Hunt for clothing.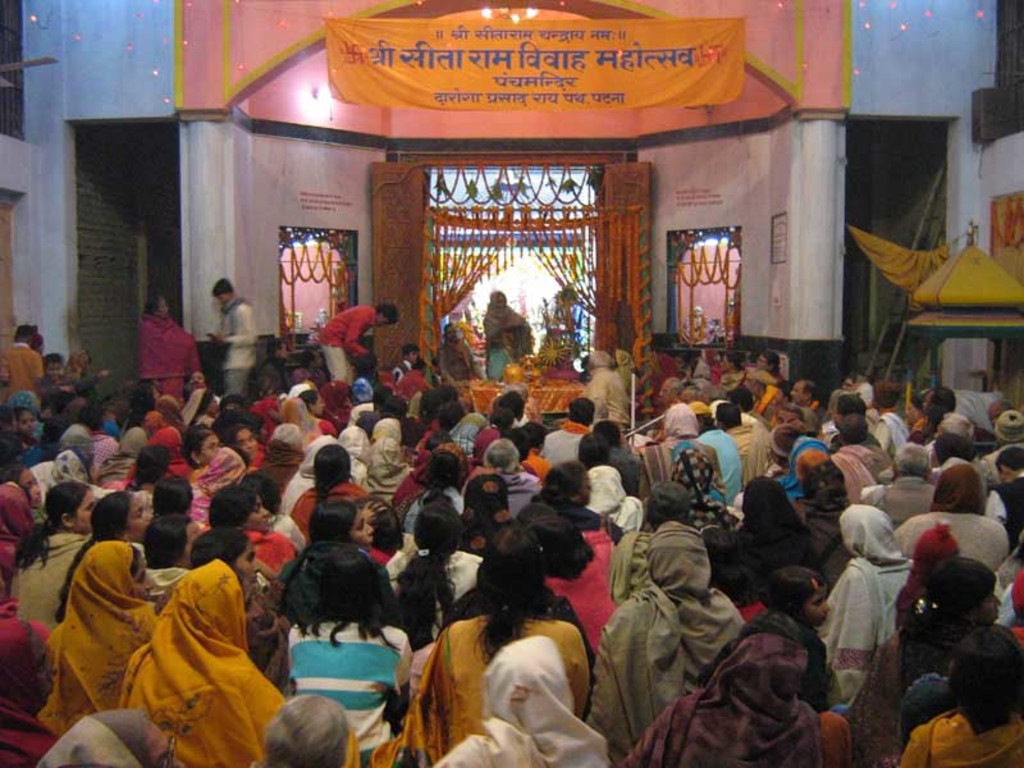
Hunted down at 890, 504, 1009, 567.
